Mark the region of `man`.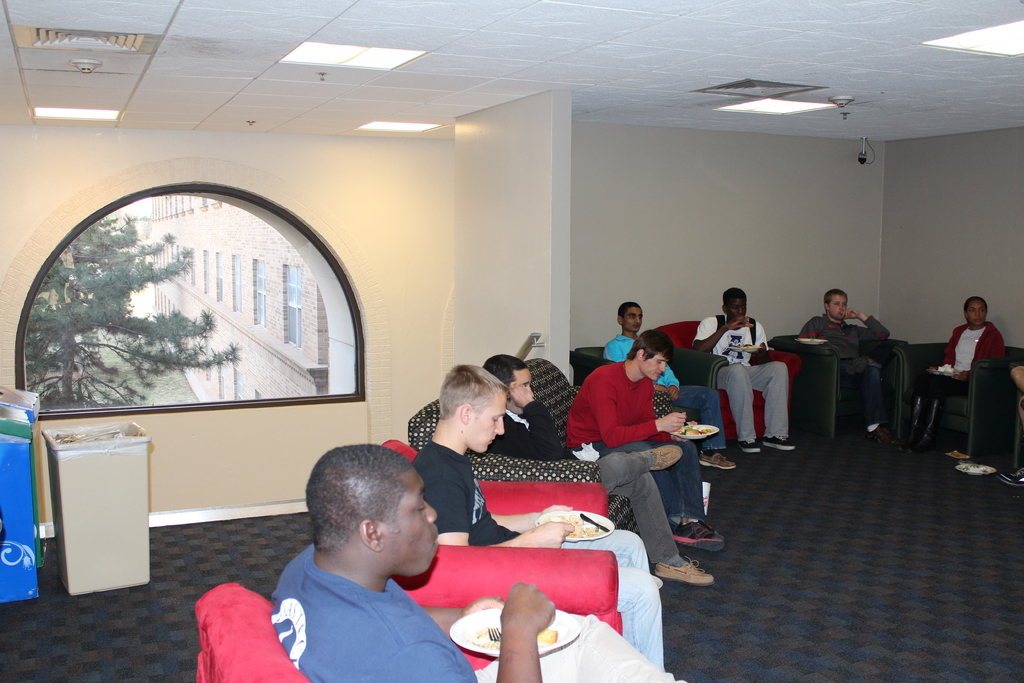
Region: select_region(598, 305, 738, 472).
